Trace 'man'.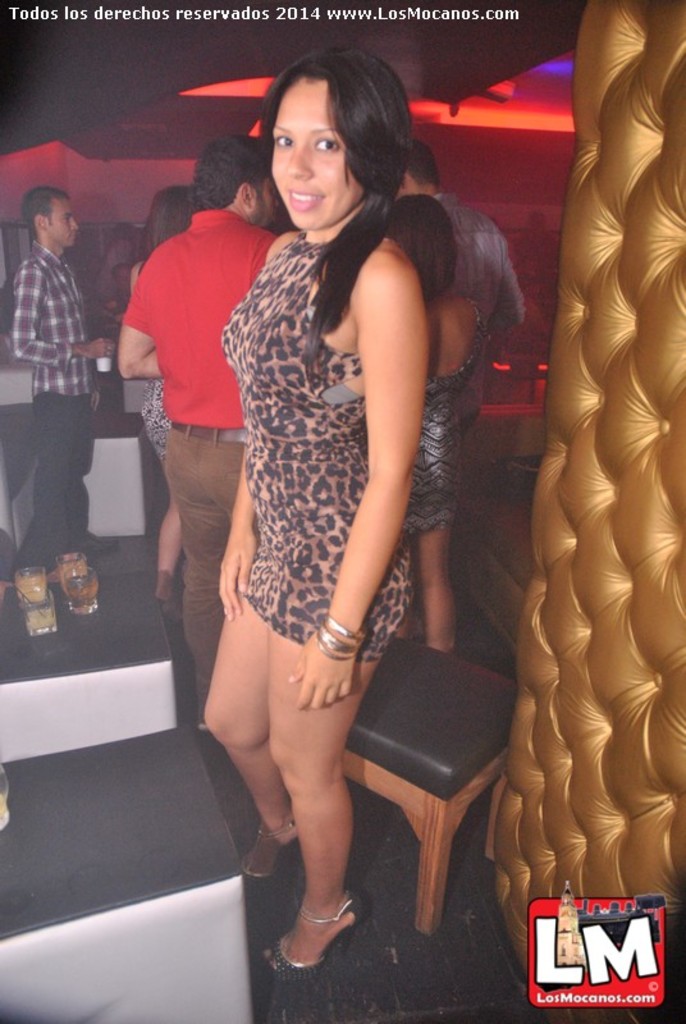
Traced to Rect(3, 168, 111, 562).
